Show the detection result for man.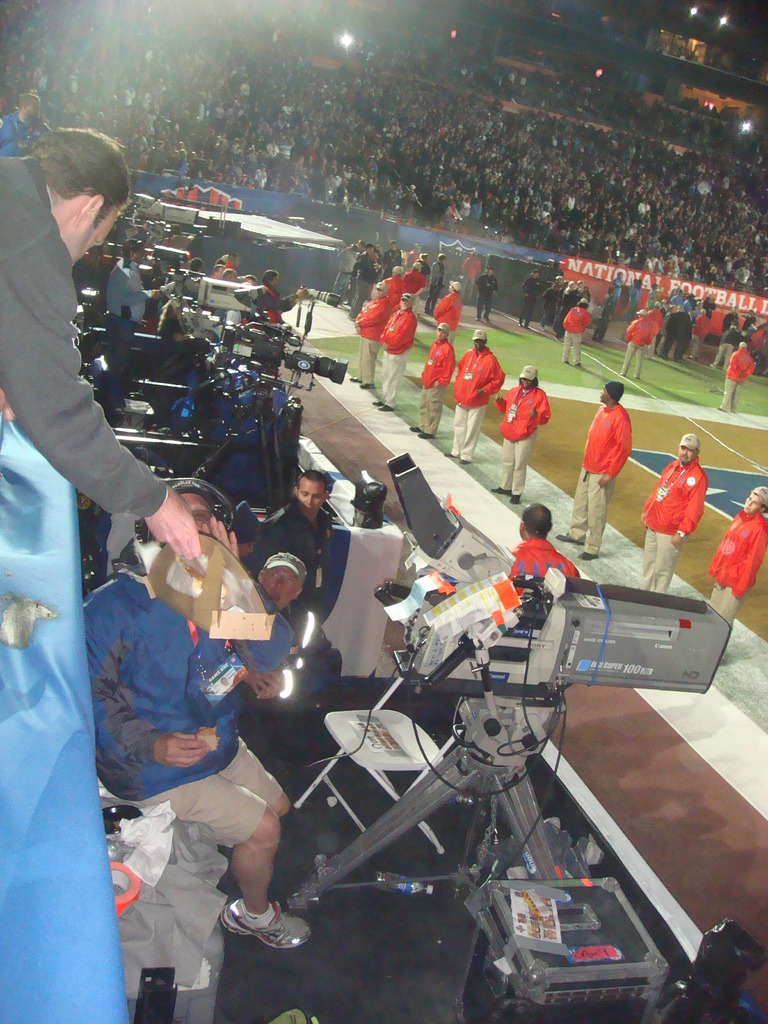
[440, 328, 504, 465].
